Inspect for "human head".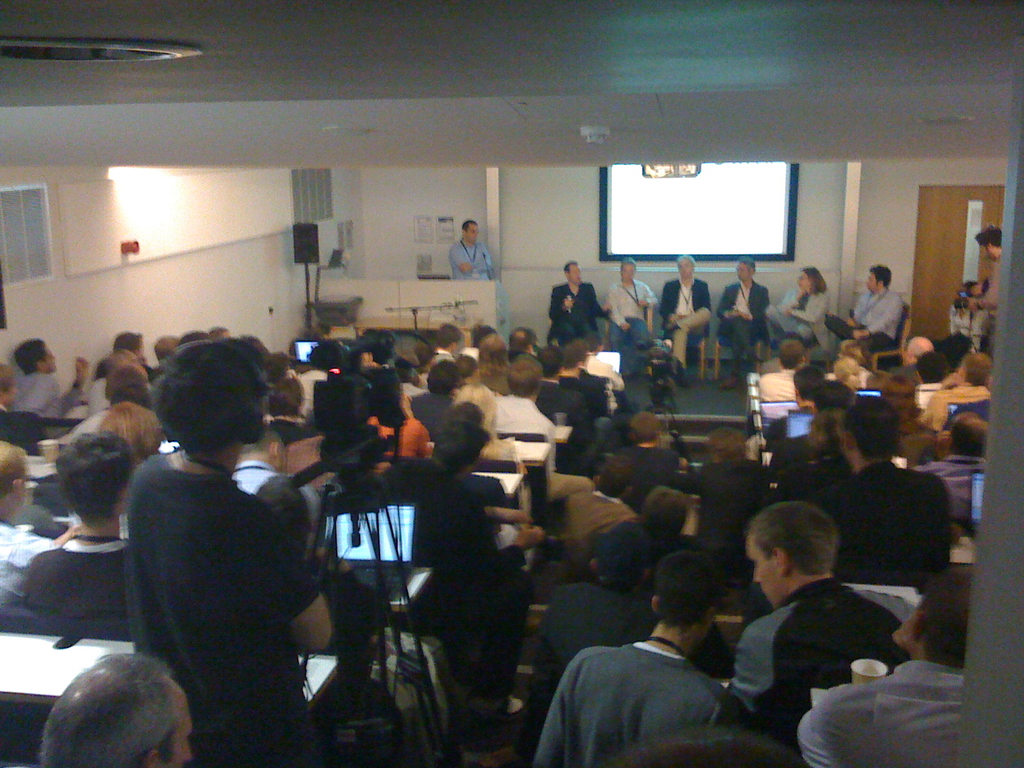
Inspection: select_region(476, 335, 504, 365).
